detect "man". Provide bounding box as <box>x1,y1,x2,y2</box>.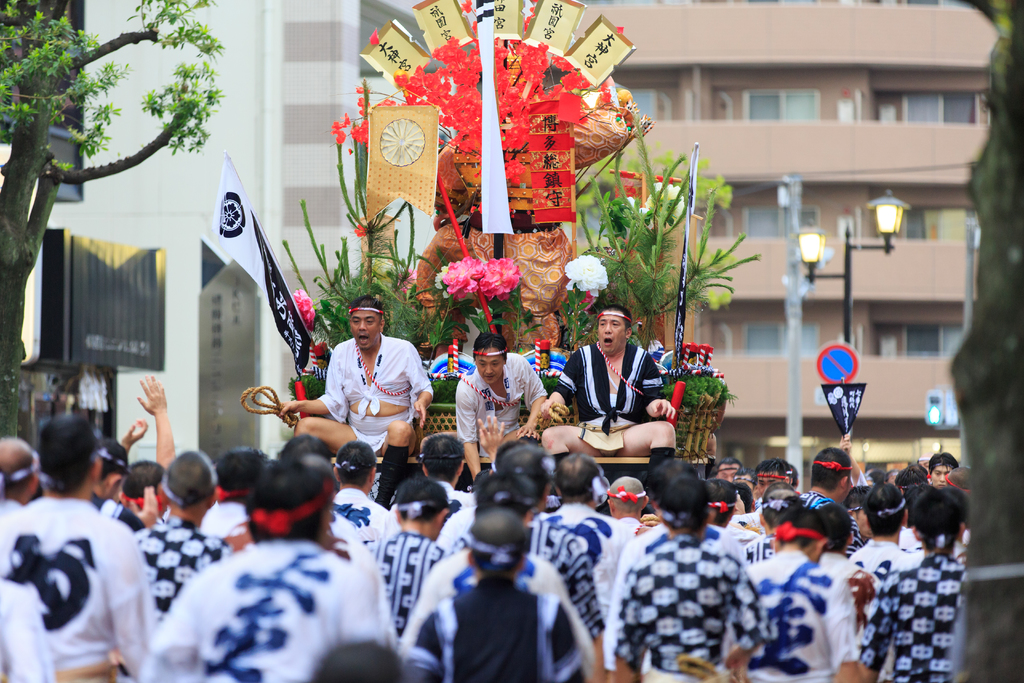
<box>758,464,796,499</box>.
